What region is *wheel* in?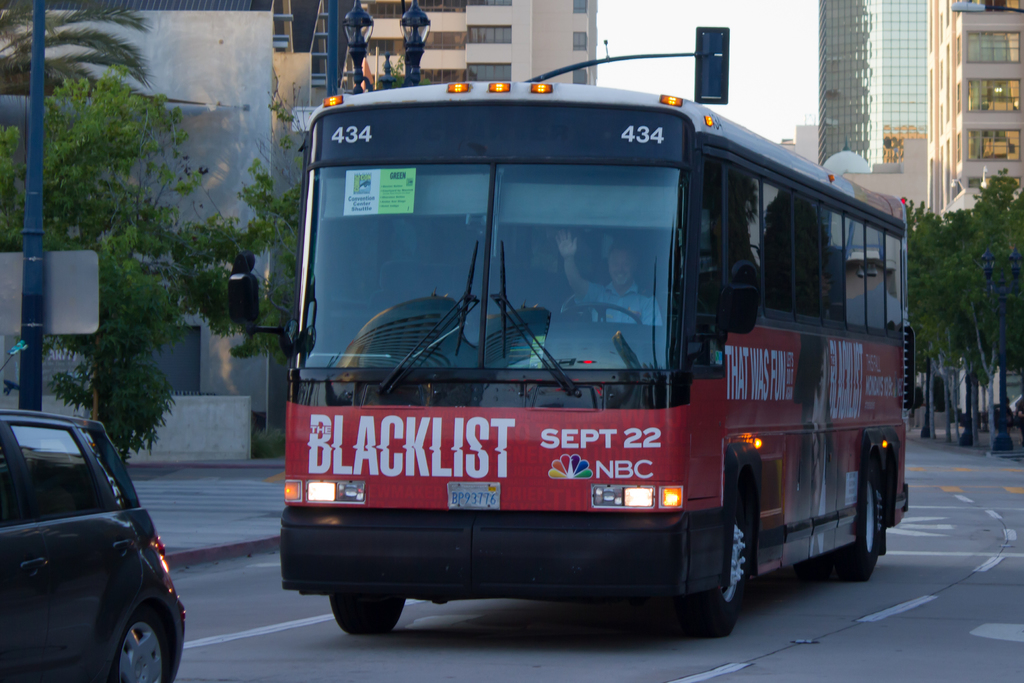
bbox=(676, 495, 746, 638).
